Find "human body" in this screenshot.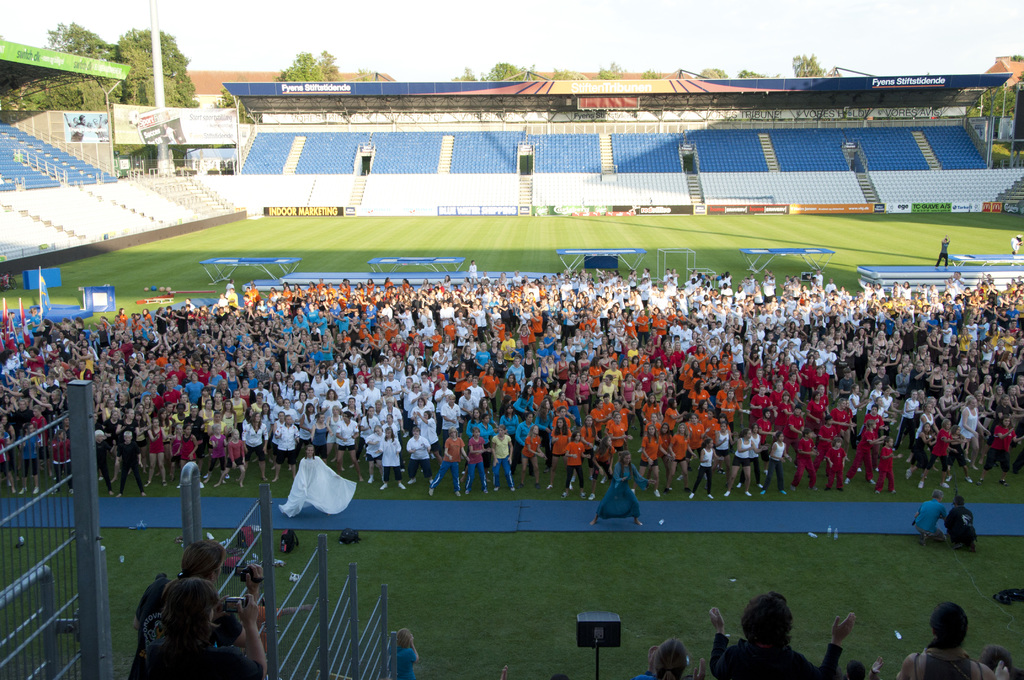
The bounding box for "human body" is l=552, t=276, r=558, b=284.
